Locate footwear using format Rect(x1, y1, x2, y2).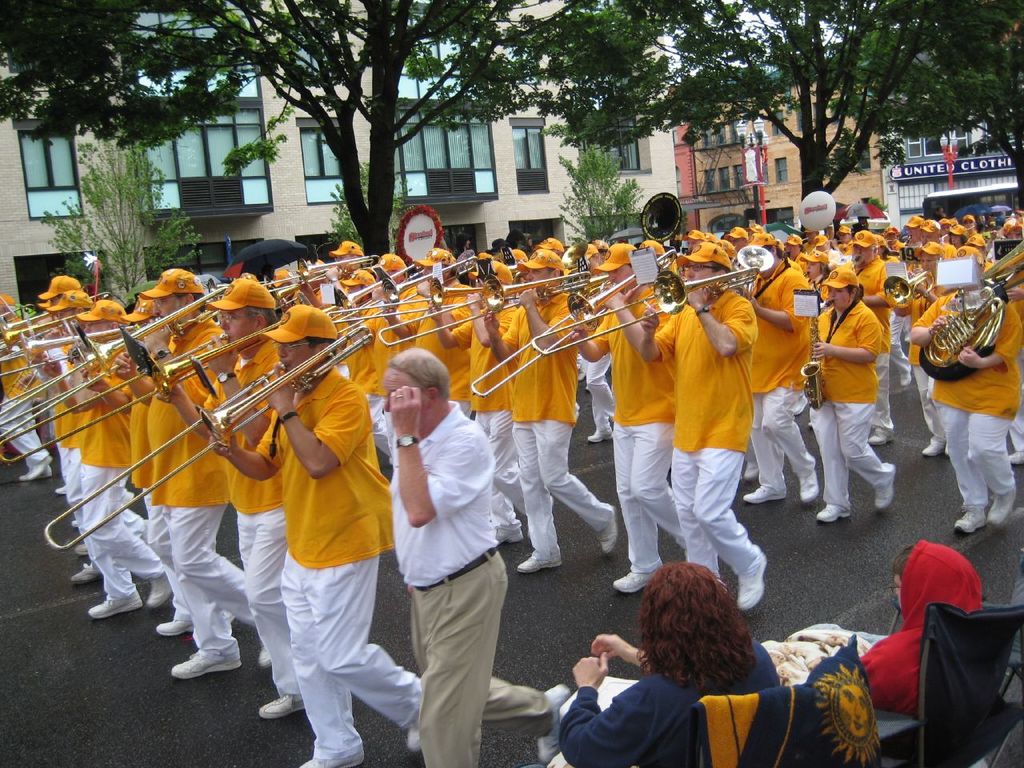
Rect(58, 485, 70, 495).
